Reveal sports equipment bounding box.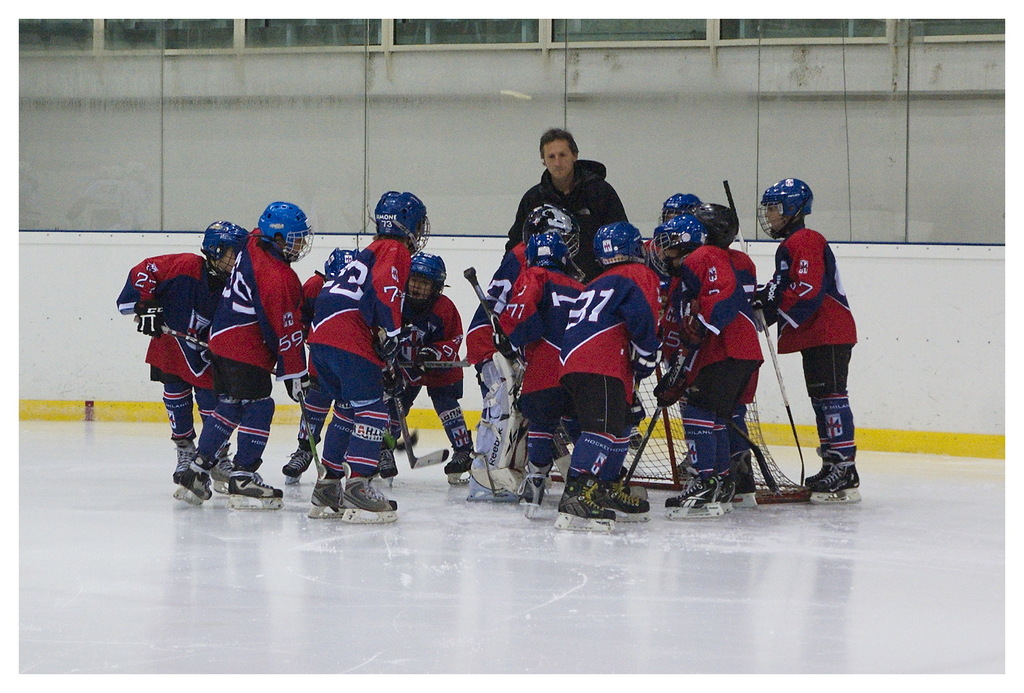
Revealed: x1=323, y1=250, x2=358, y2=281.
